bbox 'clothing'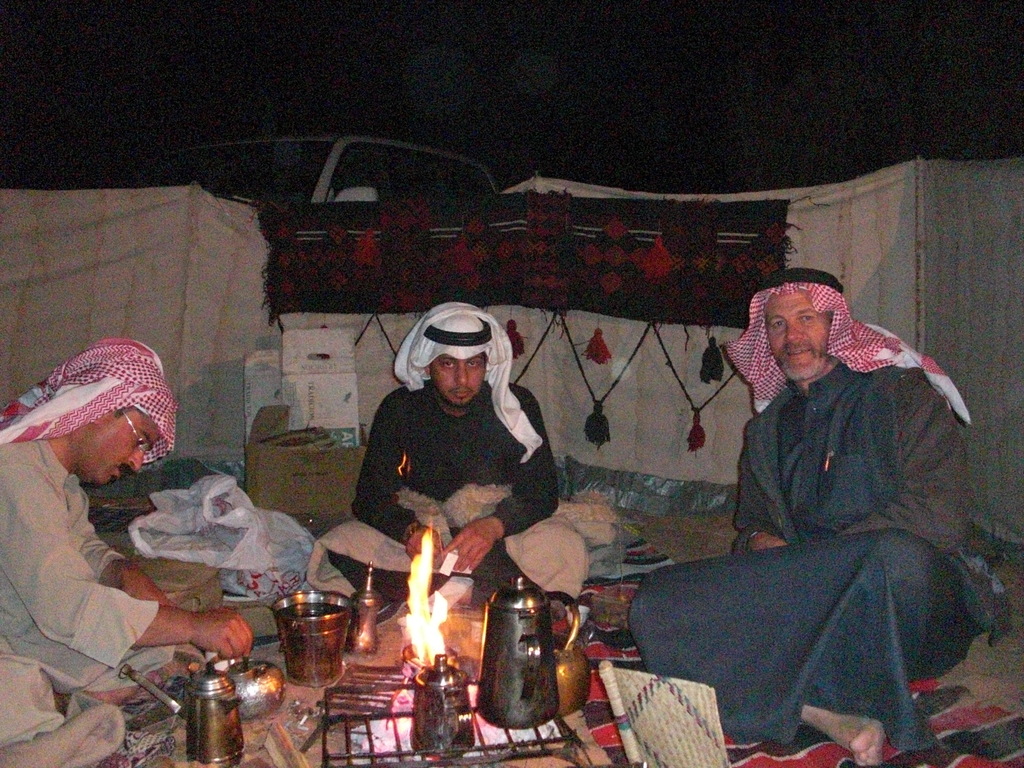
left=618, top=351, right=989, bottom=750
